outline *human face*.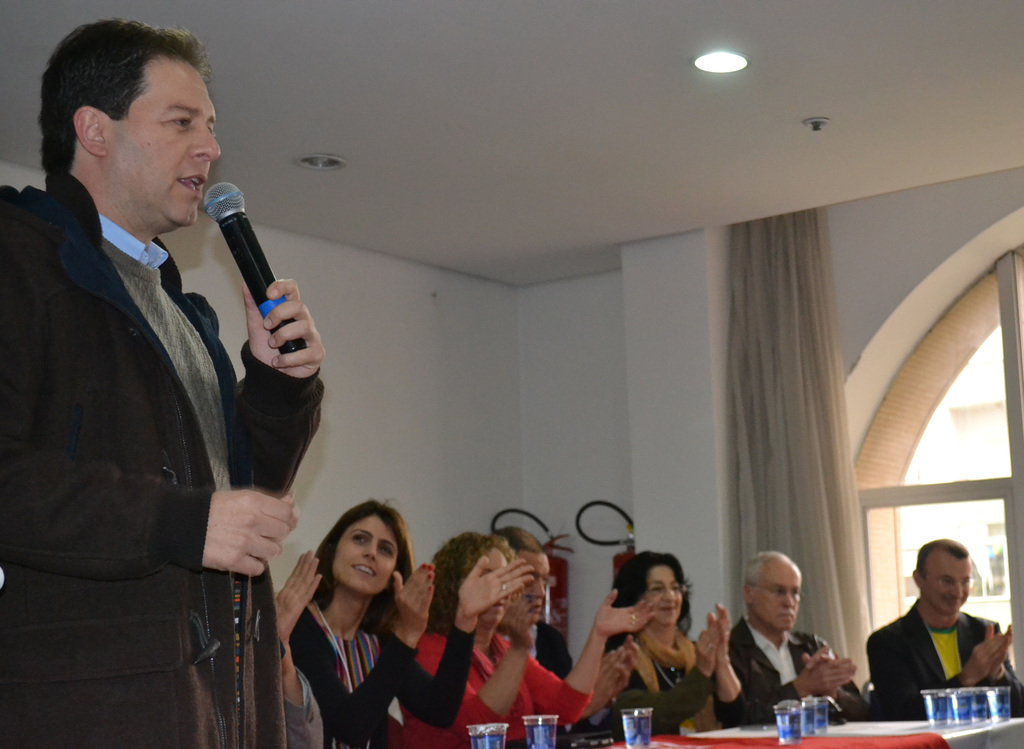
Outline: l=465, t=549, r=511, b=626.
